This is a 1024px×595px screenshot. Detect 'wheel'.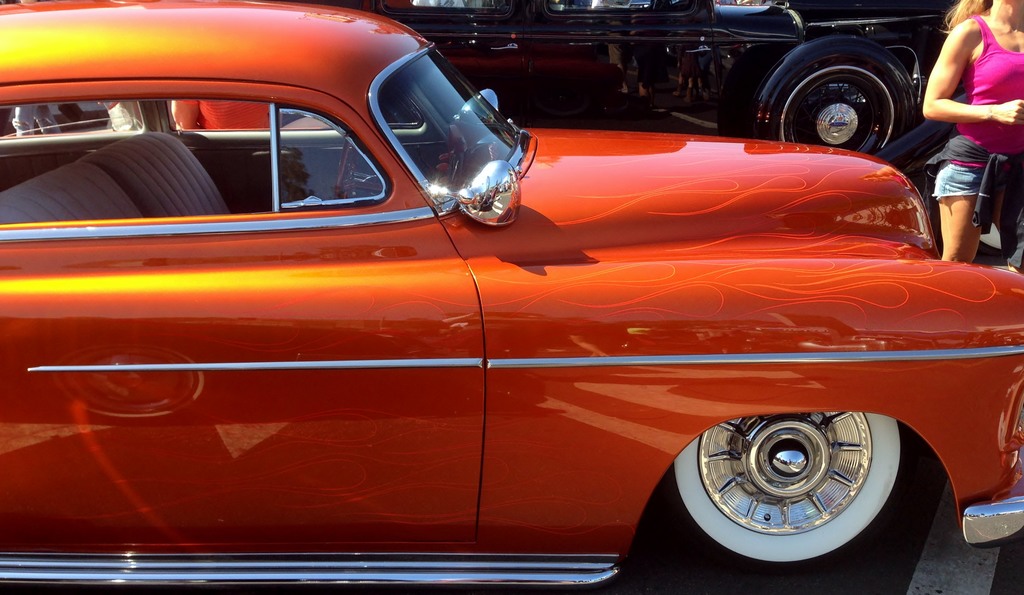
(677, 413, 918, 550).
